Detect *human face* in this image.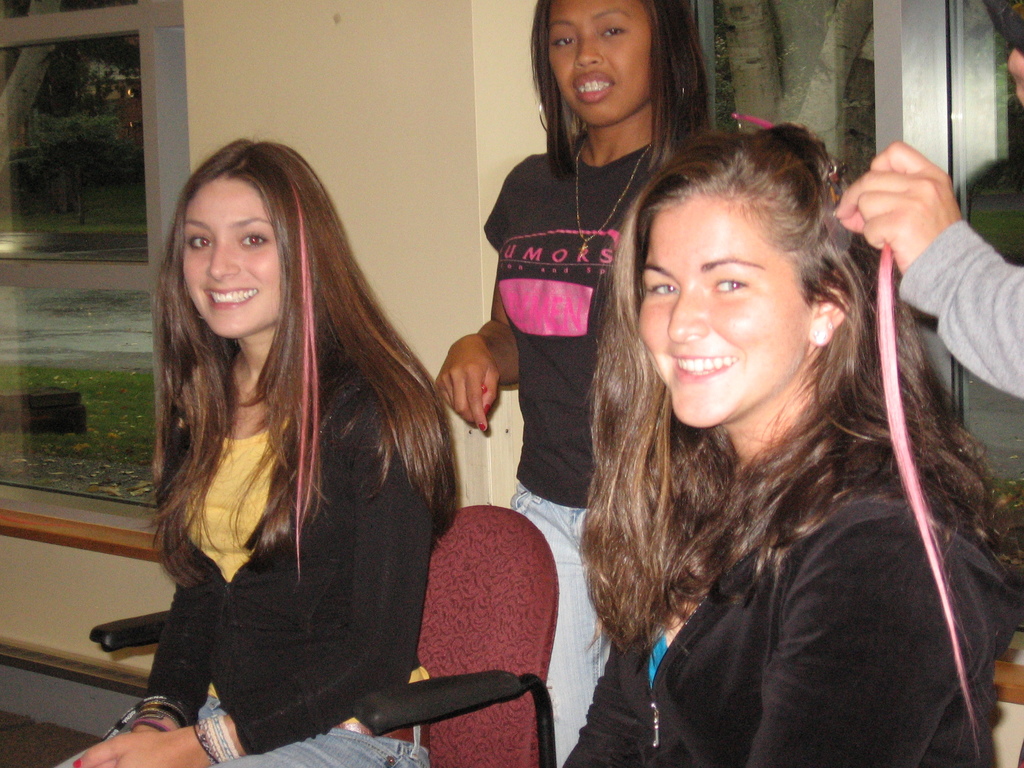
Detection: (180, 172, 282, 342).
